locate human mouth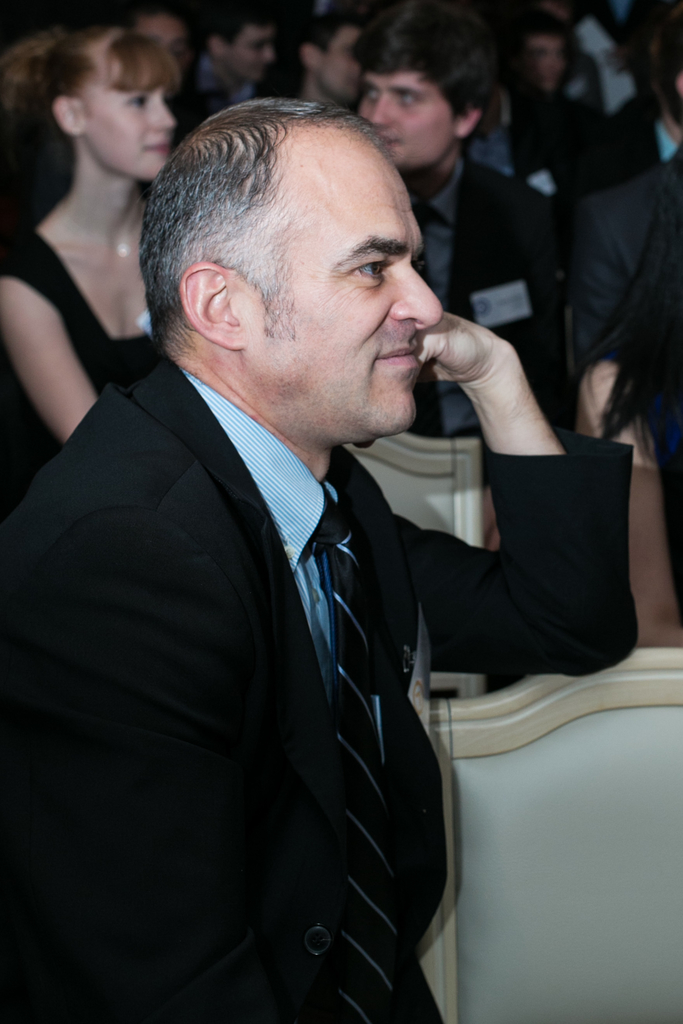
131, 135, 174, 161
